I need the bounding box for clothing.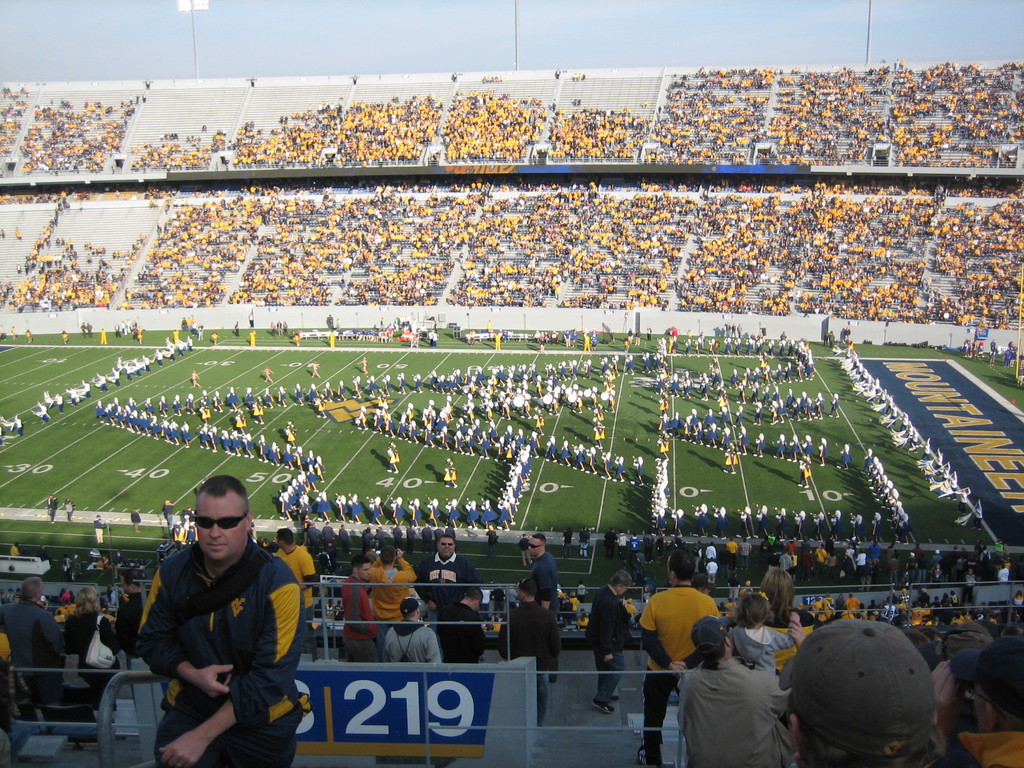
Here it is: {"x1": 270, "y1": 543, "x2": 315, "y2": 630}.
